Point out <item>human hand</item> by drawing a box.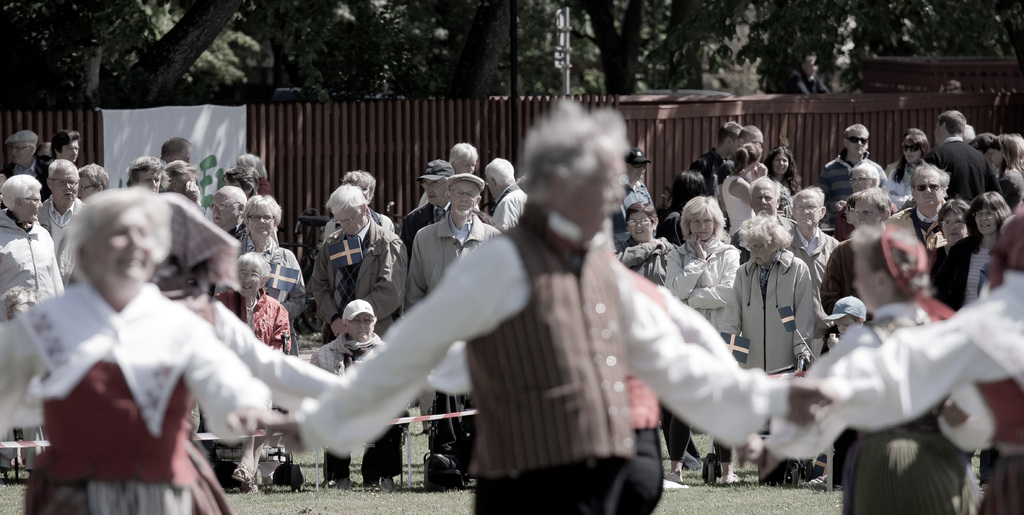
BBox(826, 339, 839, 352).
